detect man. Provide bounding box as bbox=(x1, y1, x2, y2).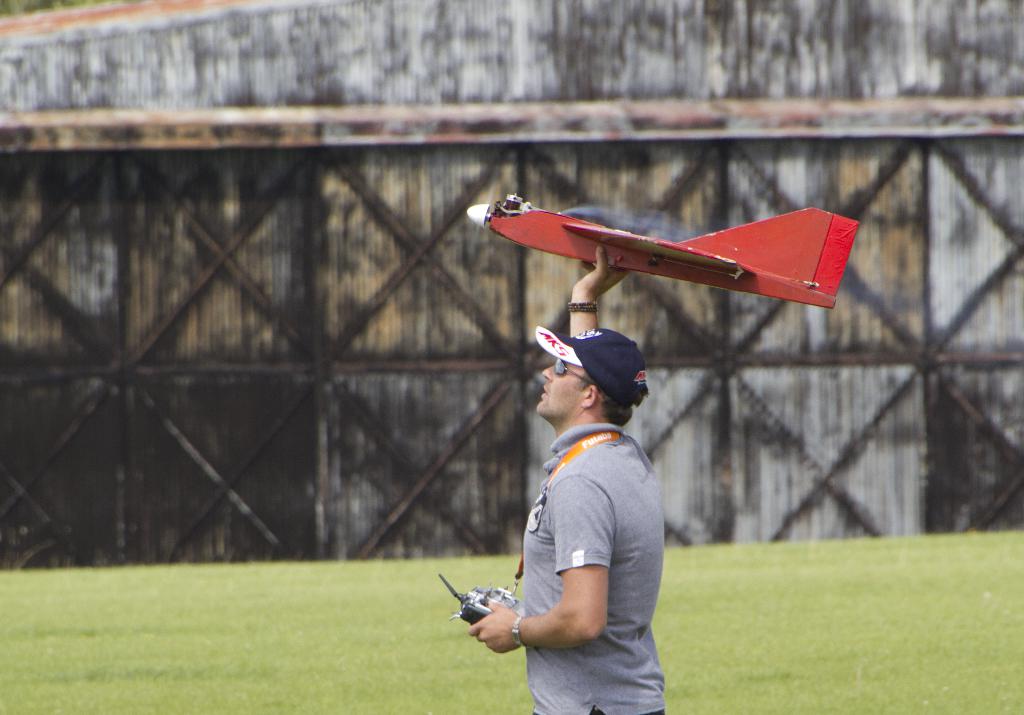
bbox=(468, 240, 668, 714).
